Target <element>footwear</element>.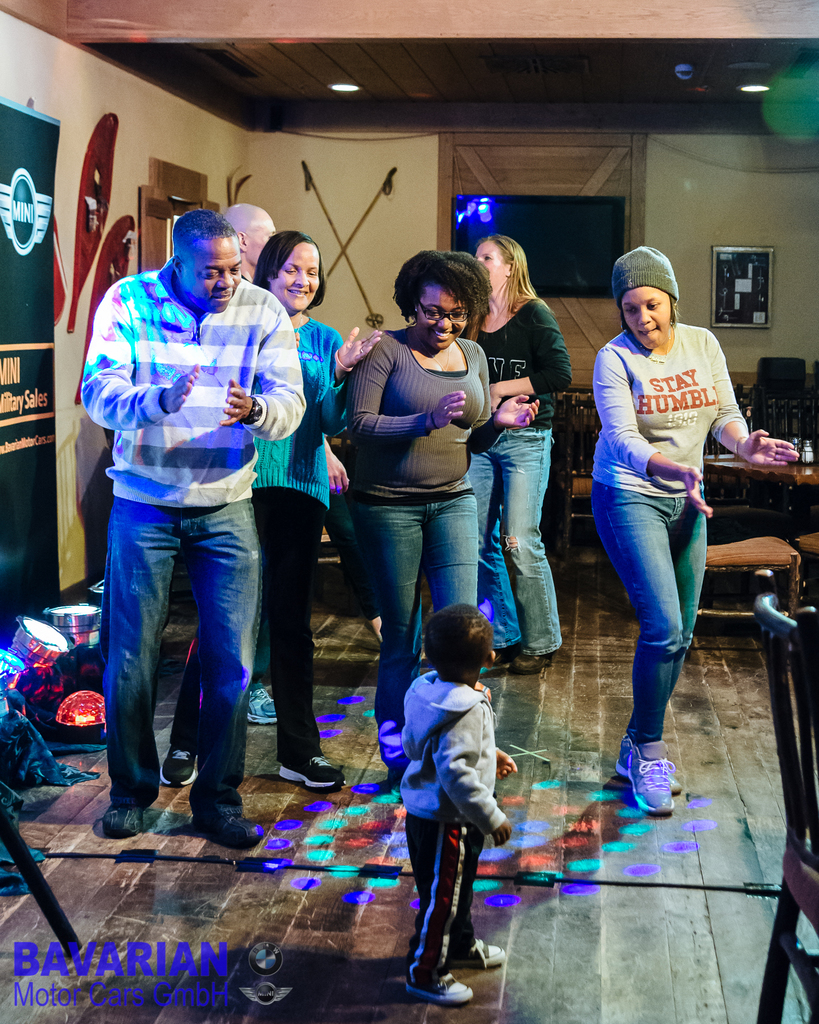
Target region: (623, 736, 684, 799).
